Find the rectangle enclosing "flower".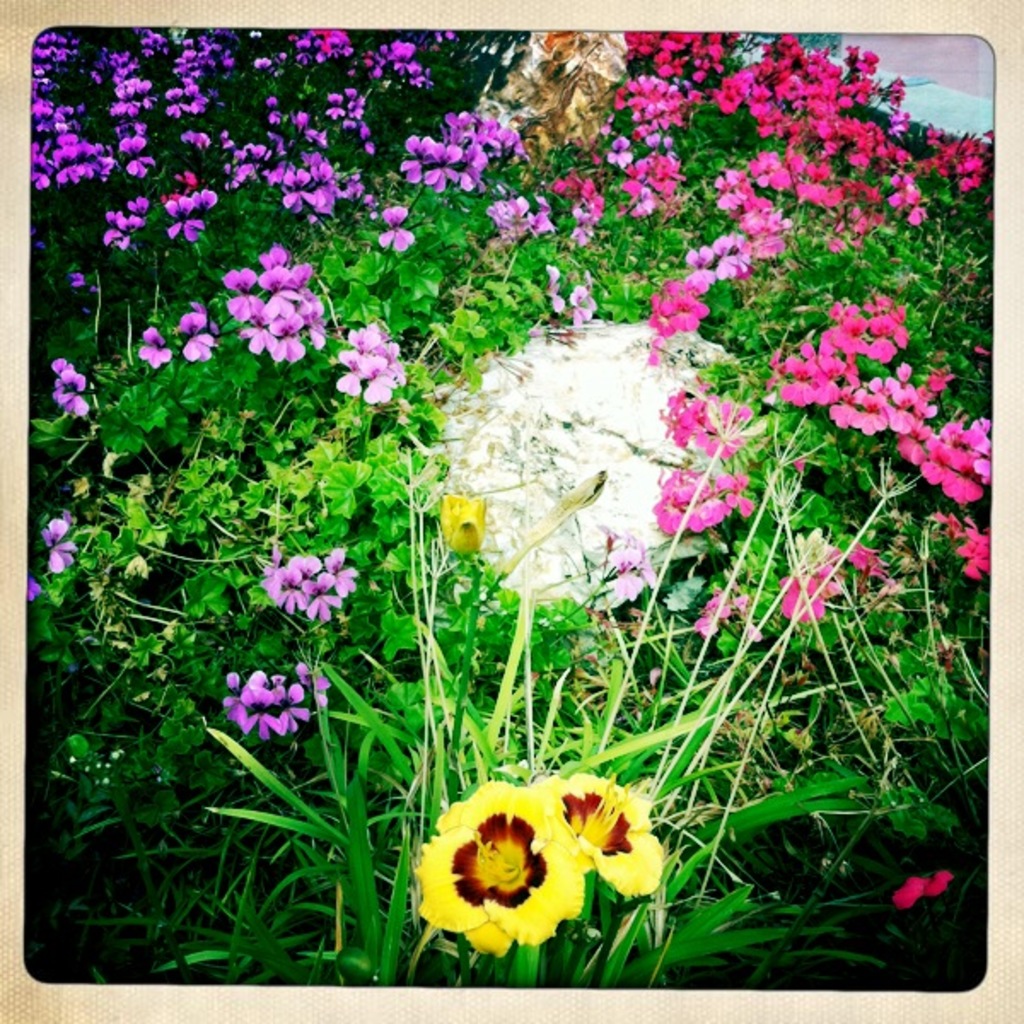
crop(179, 304, 215, 358).
